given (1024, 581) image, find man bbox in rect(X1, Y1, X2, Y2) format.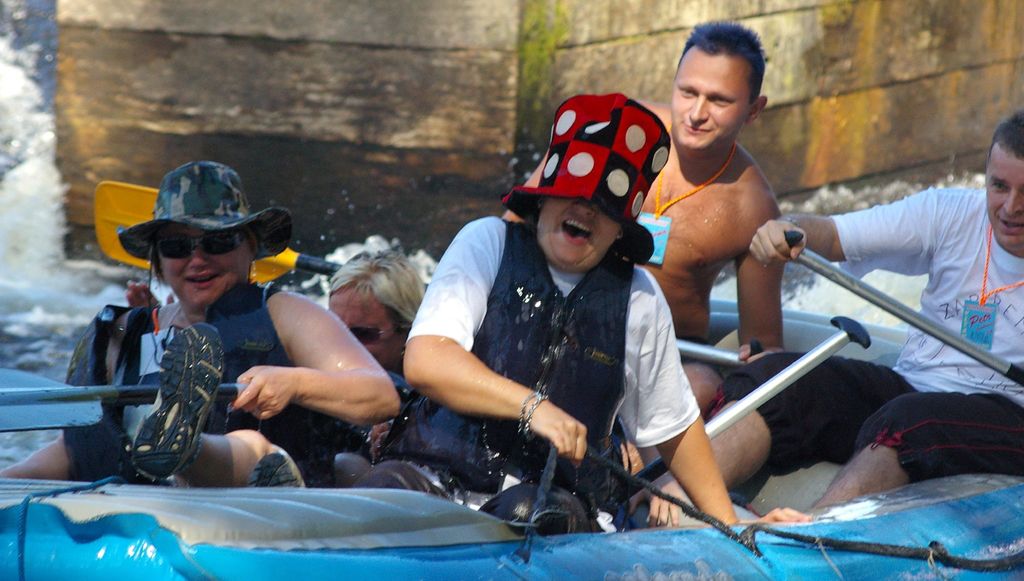
rect(501, 22, 787, 413).
